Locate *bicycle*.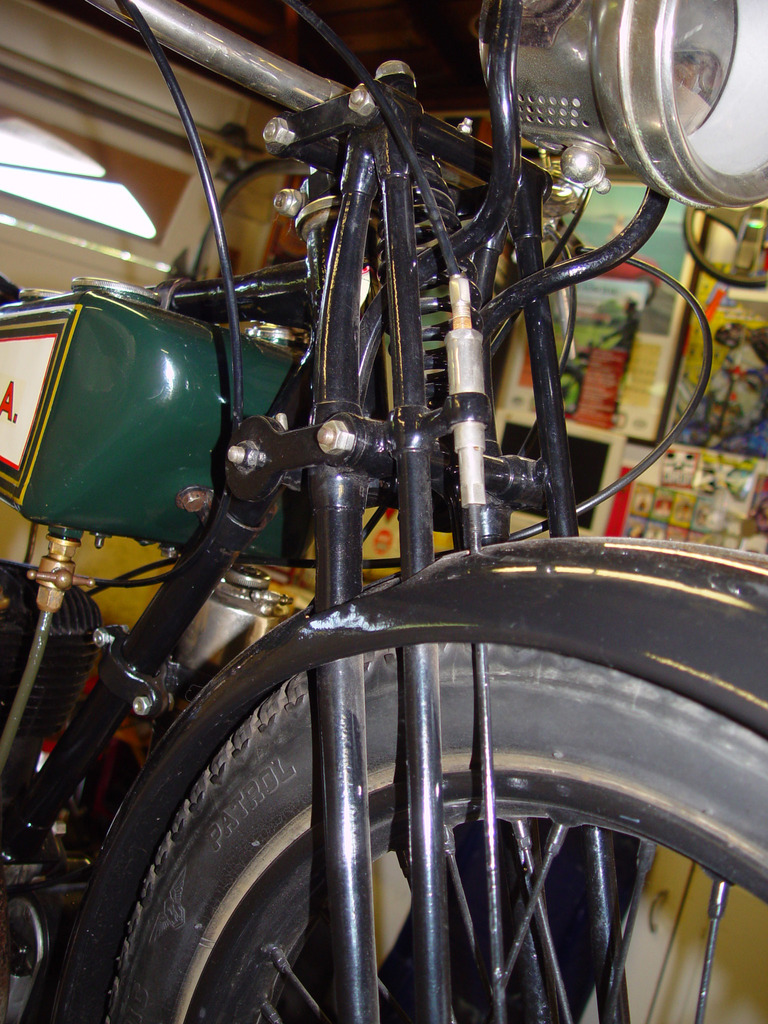
Bounding box: {"left": 0, "top": 0, "right": 767, "bottom": 1023}.
